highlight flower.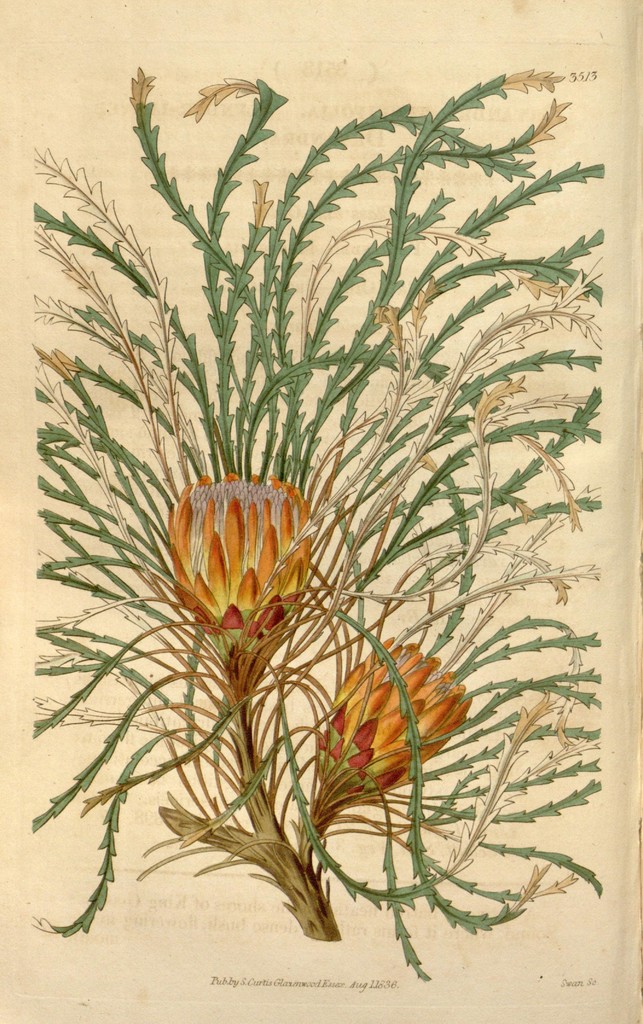
Highlighted region: [x1=163, y1=450, x2=314, y2=644].
